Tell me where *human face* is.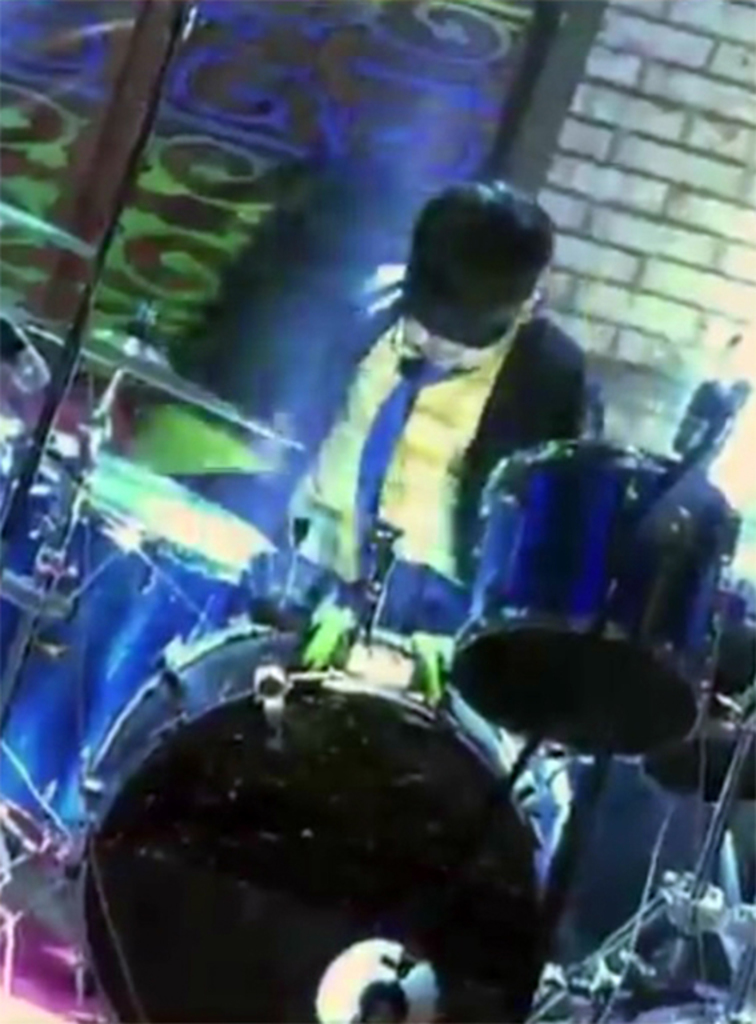
*human face* is at box(408, 316, 509, 368).
